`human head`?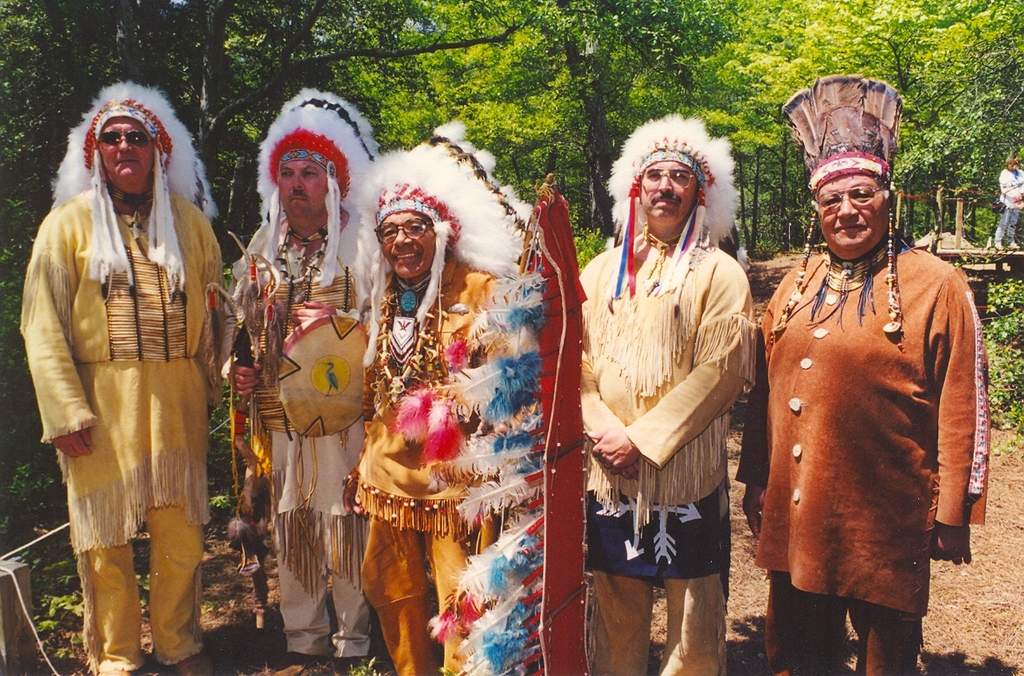
[x1=95, y1=117, x2=157, y2=187]
